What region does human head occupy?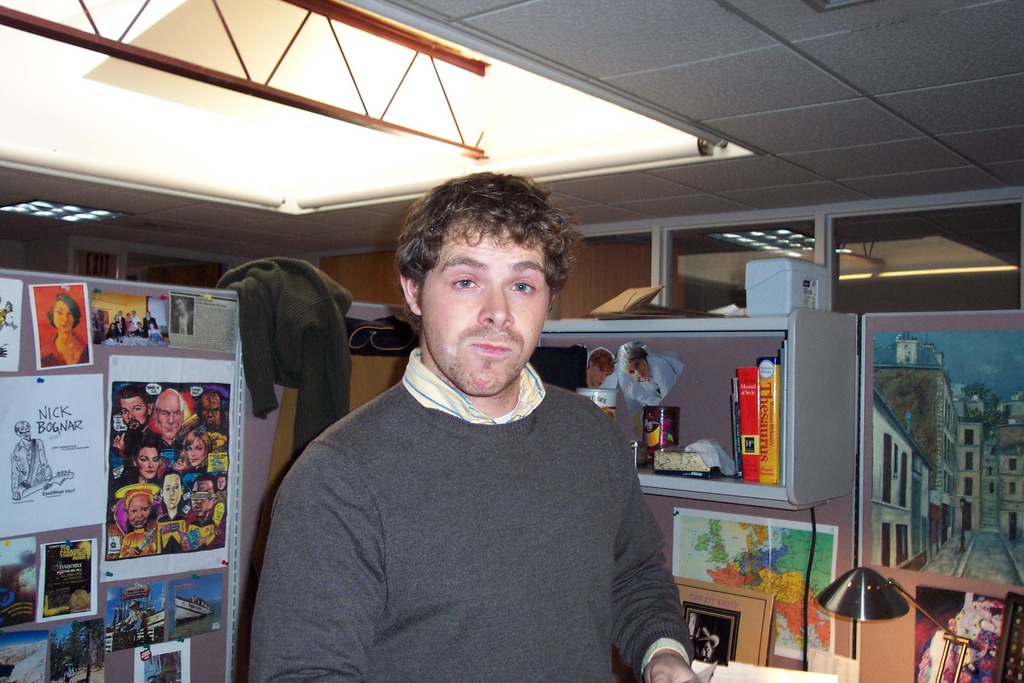
585 347 618 391.
